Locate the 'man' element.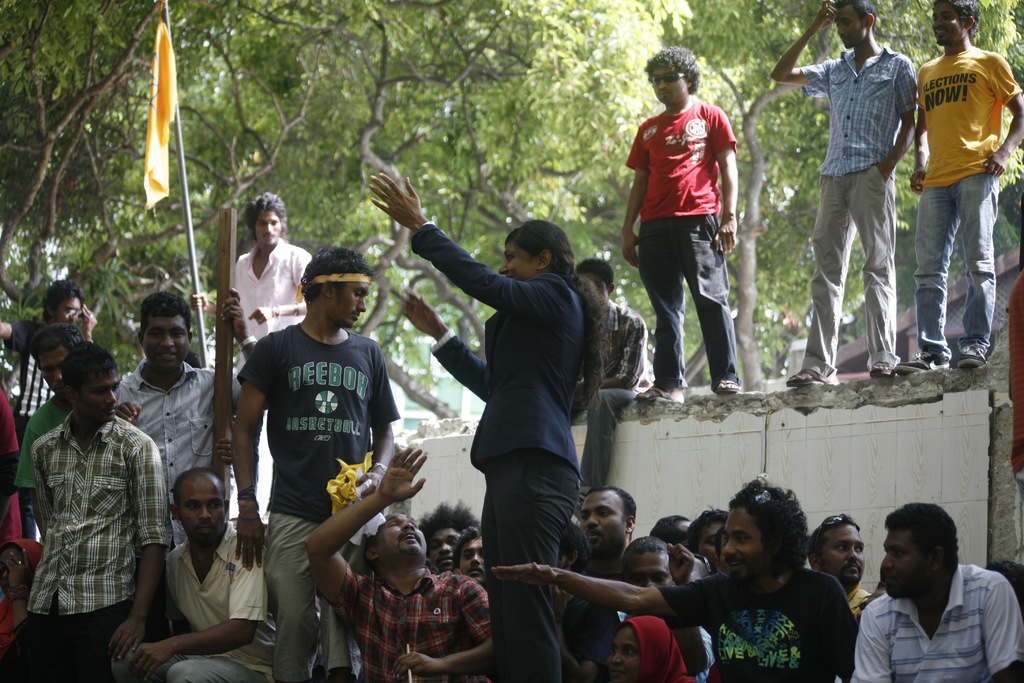
Element bbox: bbox(109, 468, 278, 682).
